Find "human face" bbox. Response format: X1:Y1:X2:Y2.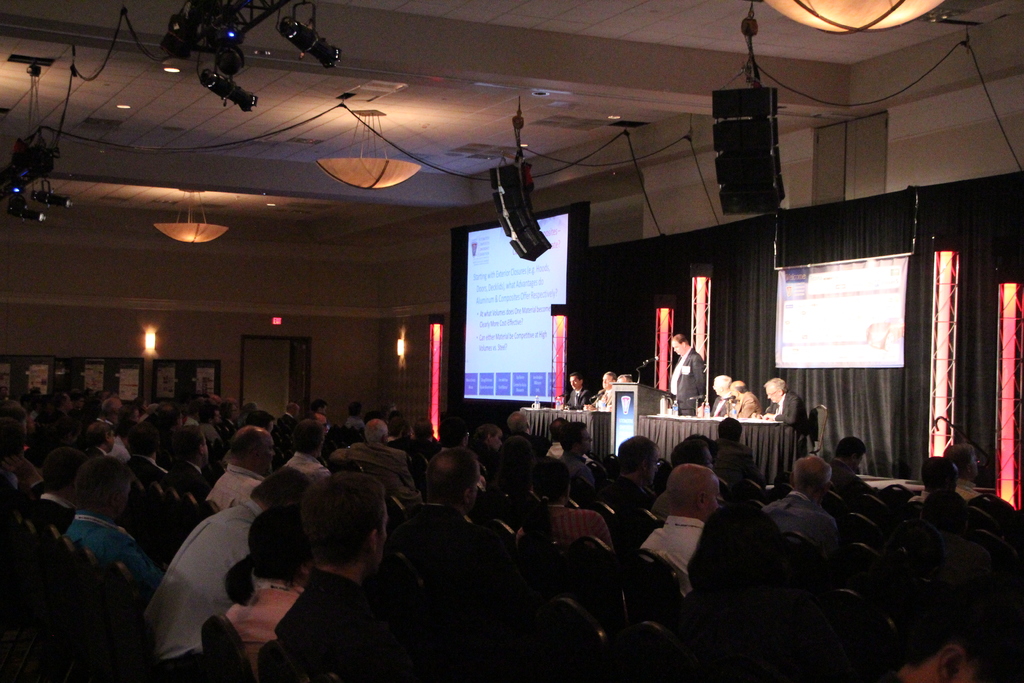
670:337:682:356.
